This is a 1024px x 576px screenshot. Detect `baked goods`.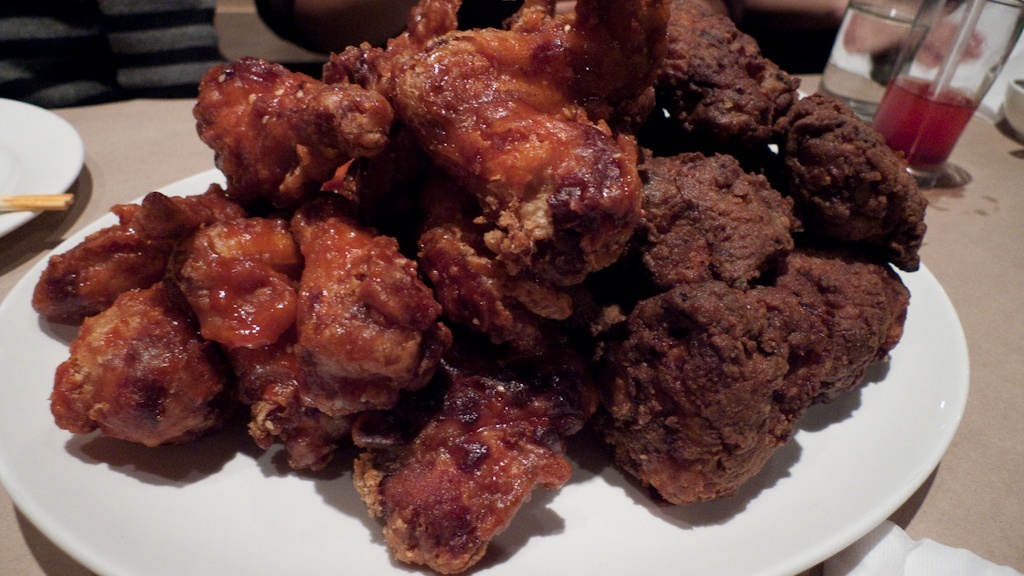
[left=44, top=279, right=225, bottom=450].
